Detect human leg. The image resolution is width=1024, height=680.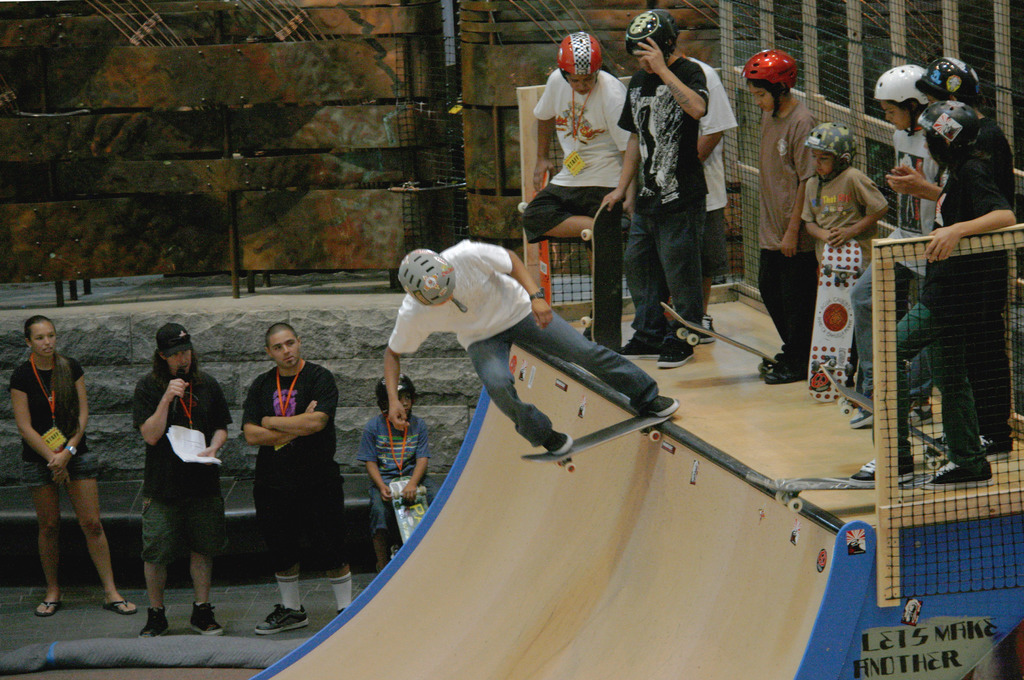
(x1=527, y1=176, x2=595, y2=241).
